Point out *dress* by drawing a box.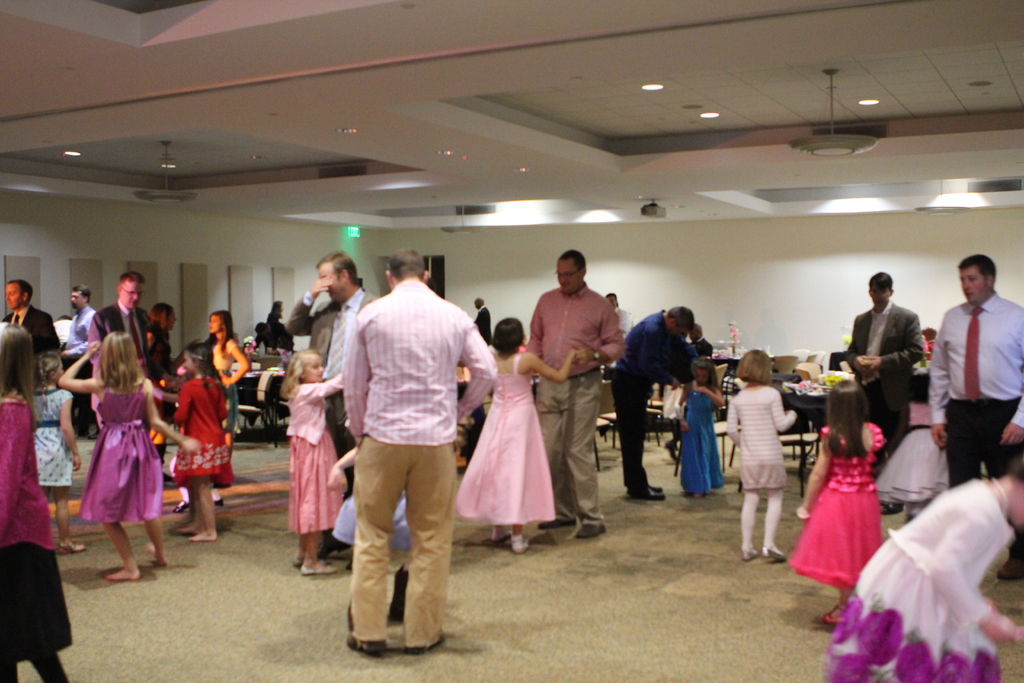
BBox(813, 416, 904, 594).
